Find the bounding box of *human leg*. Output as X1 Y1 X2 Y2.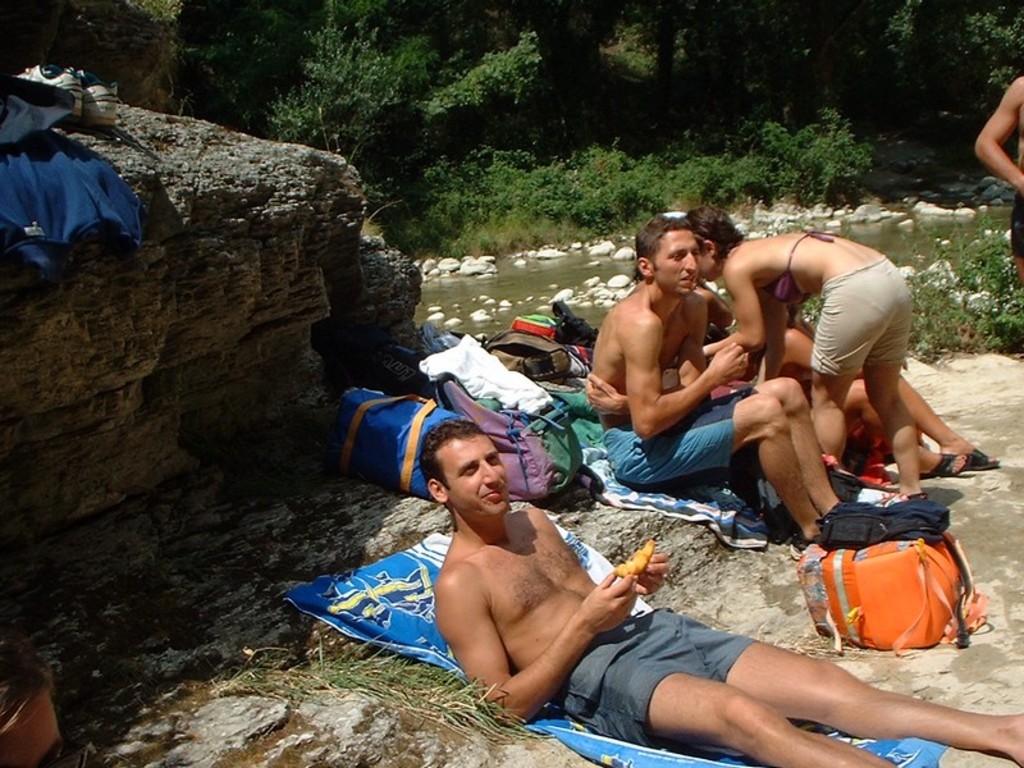
723 640 1023 767.
